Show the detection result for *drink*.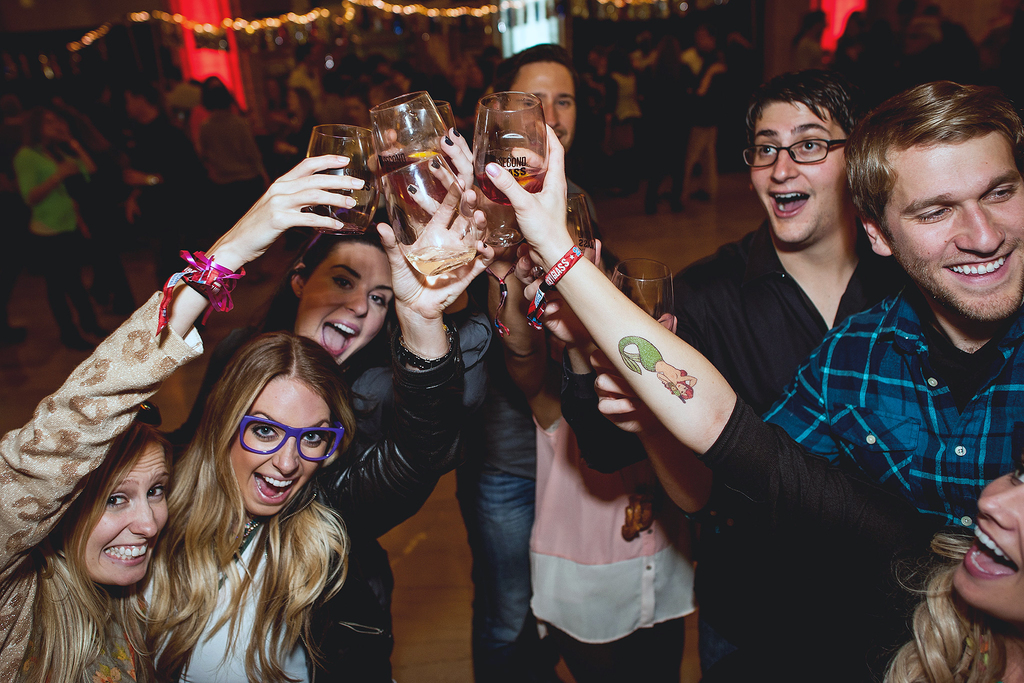
(476,80,553,209).
